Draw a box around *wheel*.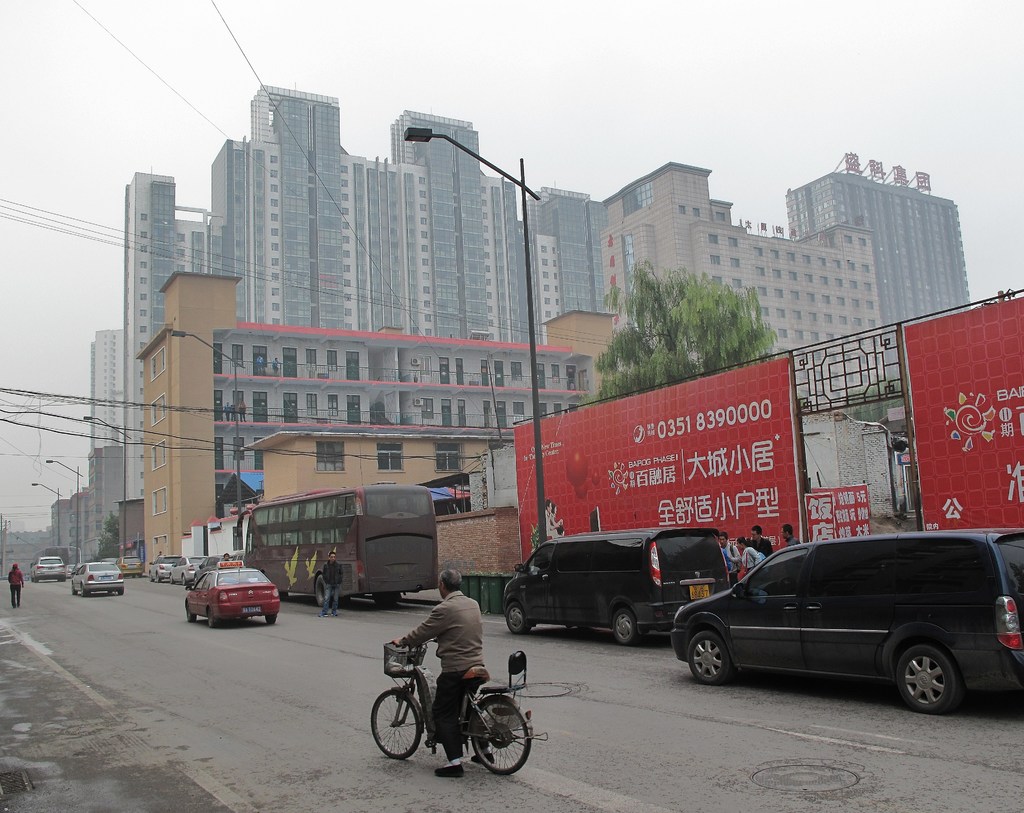
BBox(117, 590, 124, 596).
